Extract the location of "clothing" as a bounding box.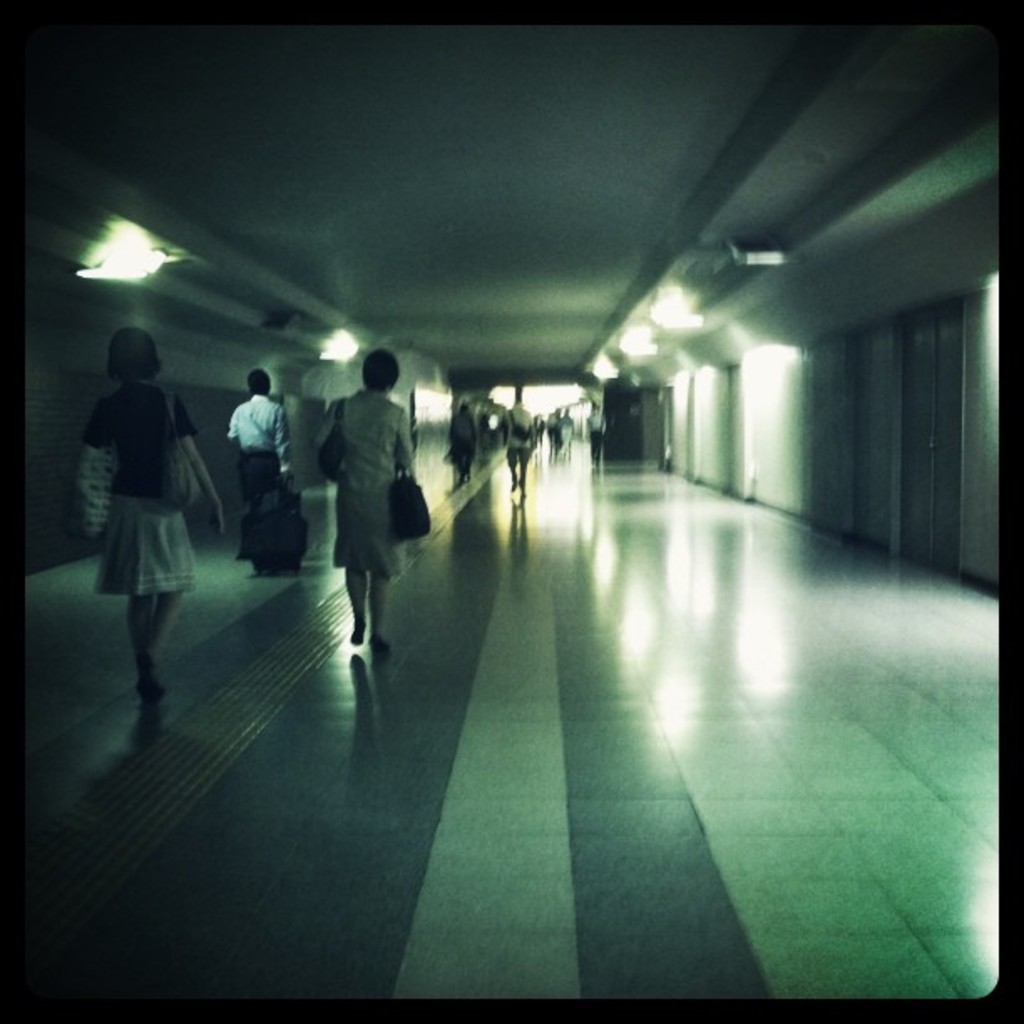
bbox=(69, 321, 216, 656).
